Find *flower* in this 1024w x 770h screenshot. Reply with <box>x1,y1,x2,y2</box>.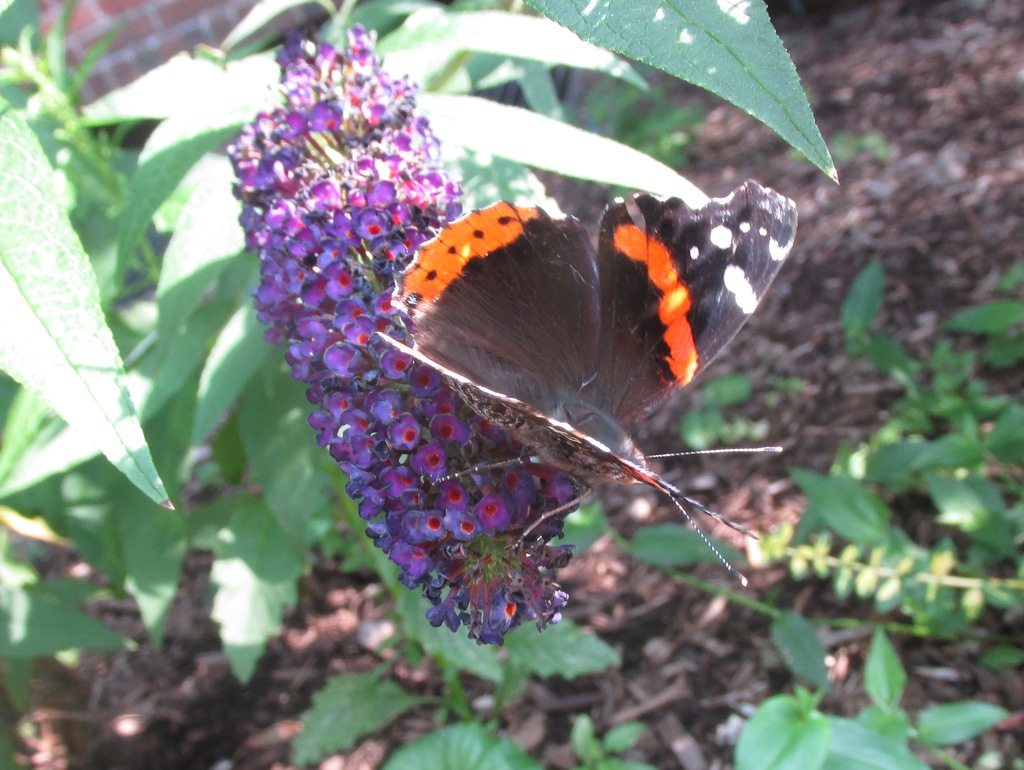
<box>384,416,422,449</box>.
